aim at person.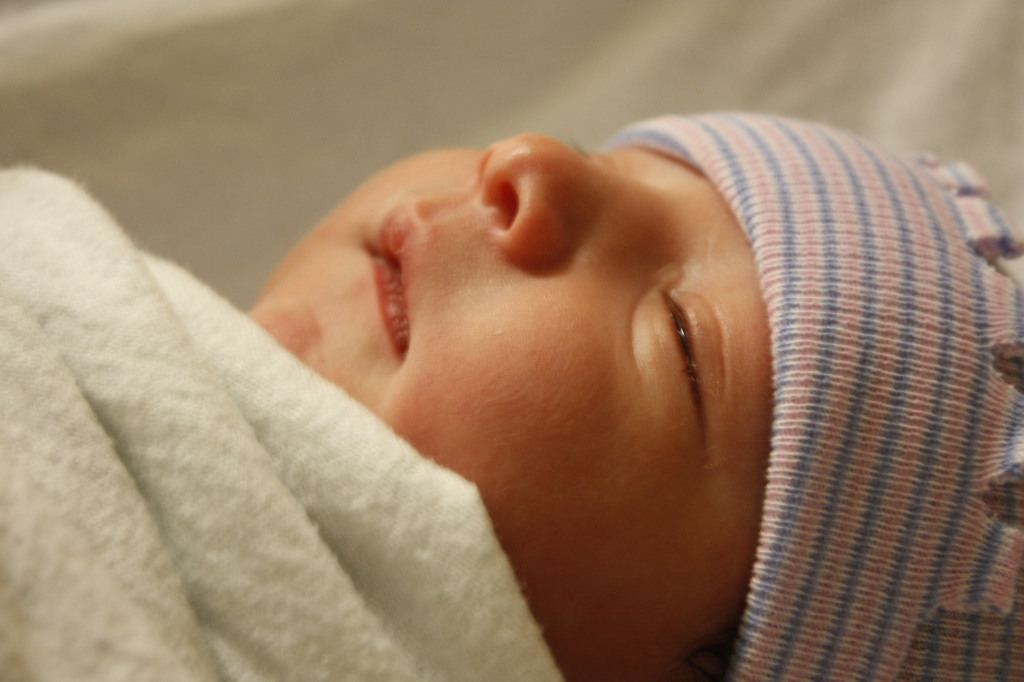
Aimed at 111 70 944 647.
